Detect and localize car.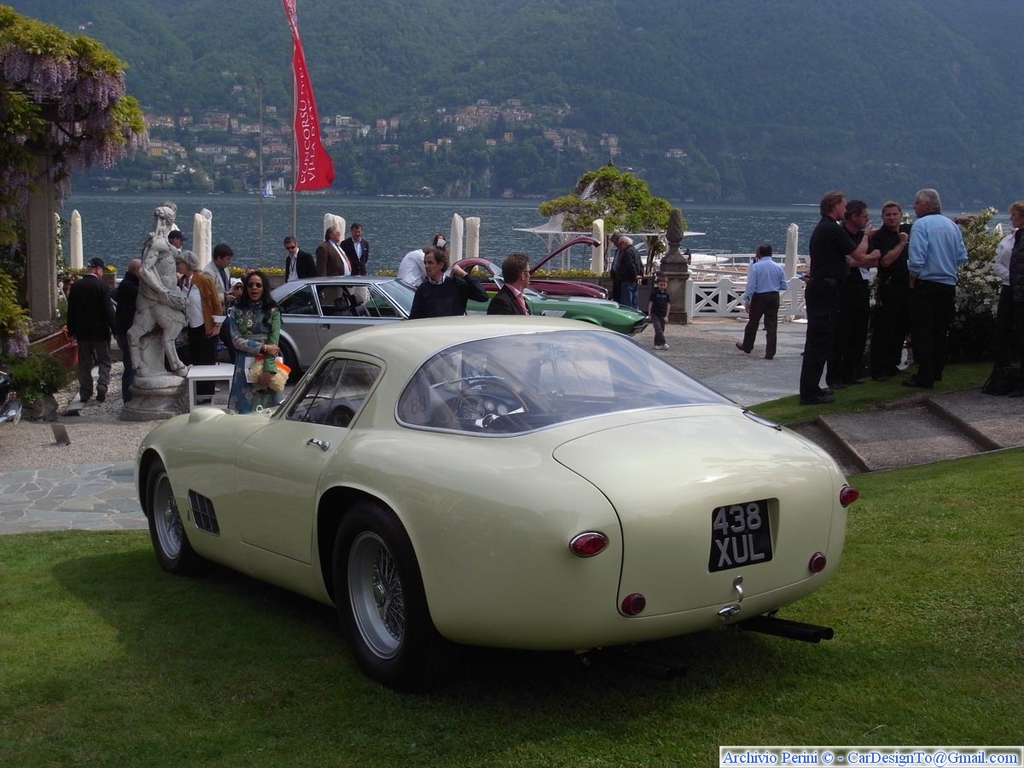
Localized at x1=452, y1=238, x2=610, y2=298.
